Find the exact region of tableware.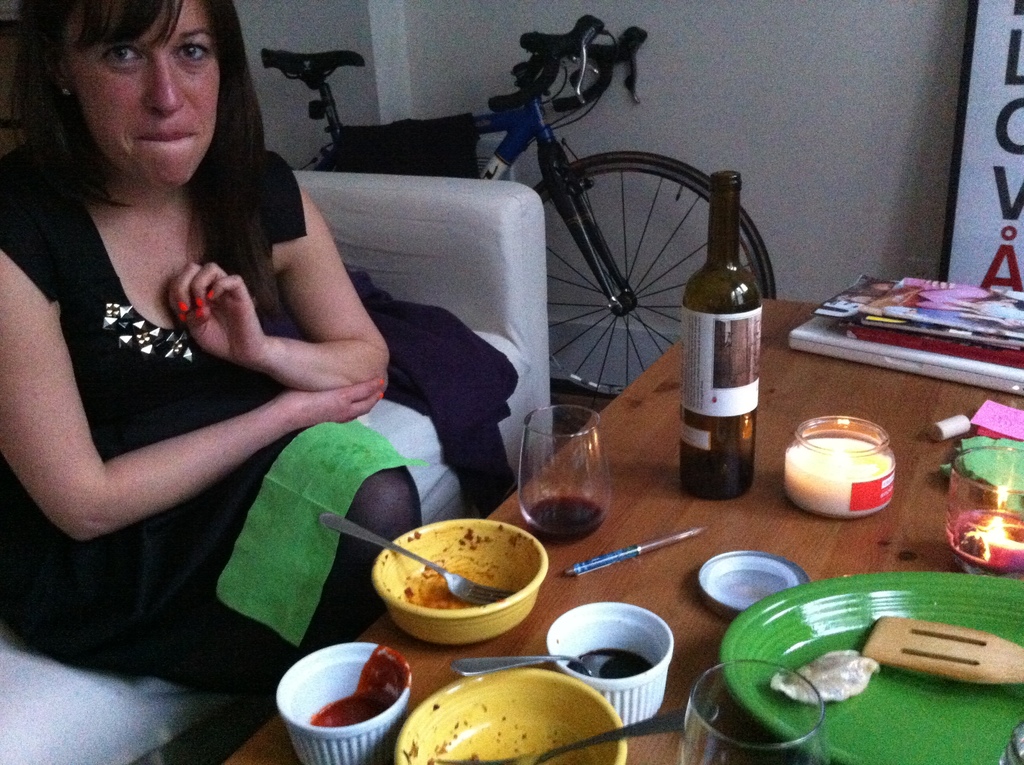
Exact region: l=440, t=695, r=719, b=764.
